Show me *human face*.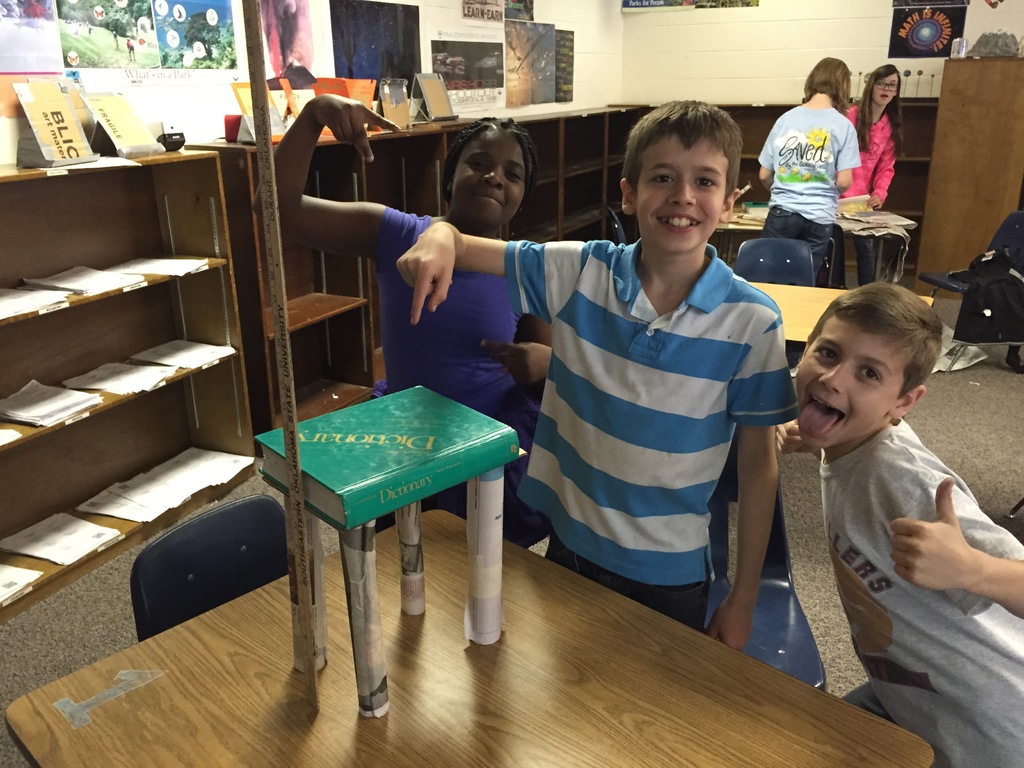
*human face* is here: (left=636, top=140, right=735, bottom=252).
